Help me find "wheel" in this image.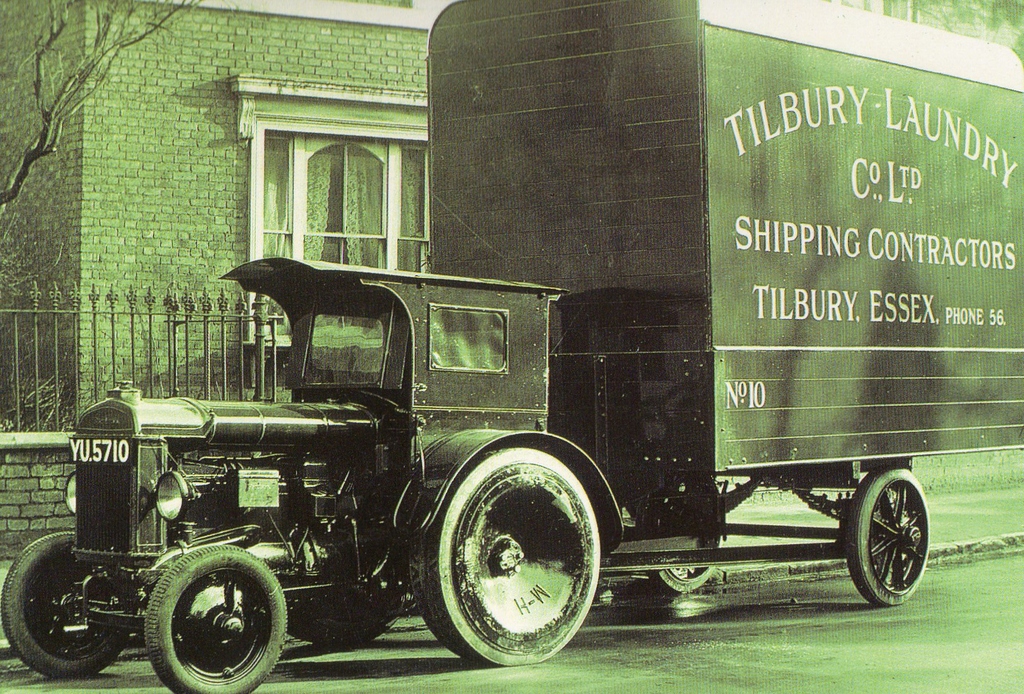
Found it: 405/446/605/664.
